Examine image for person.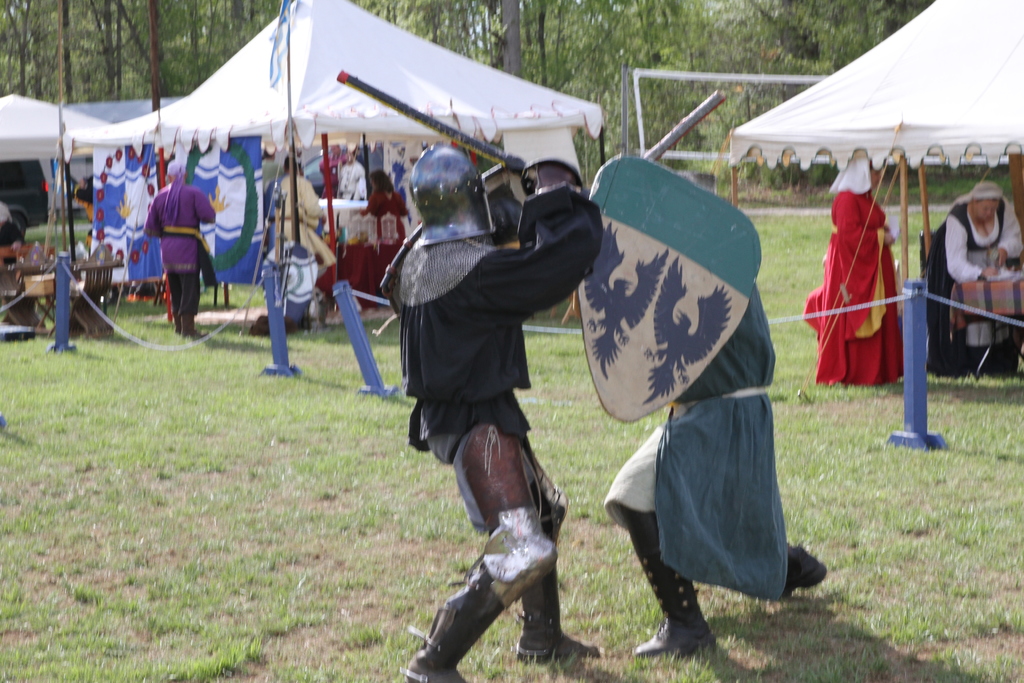
Examination result: 816:152:909:386.
